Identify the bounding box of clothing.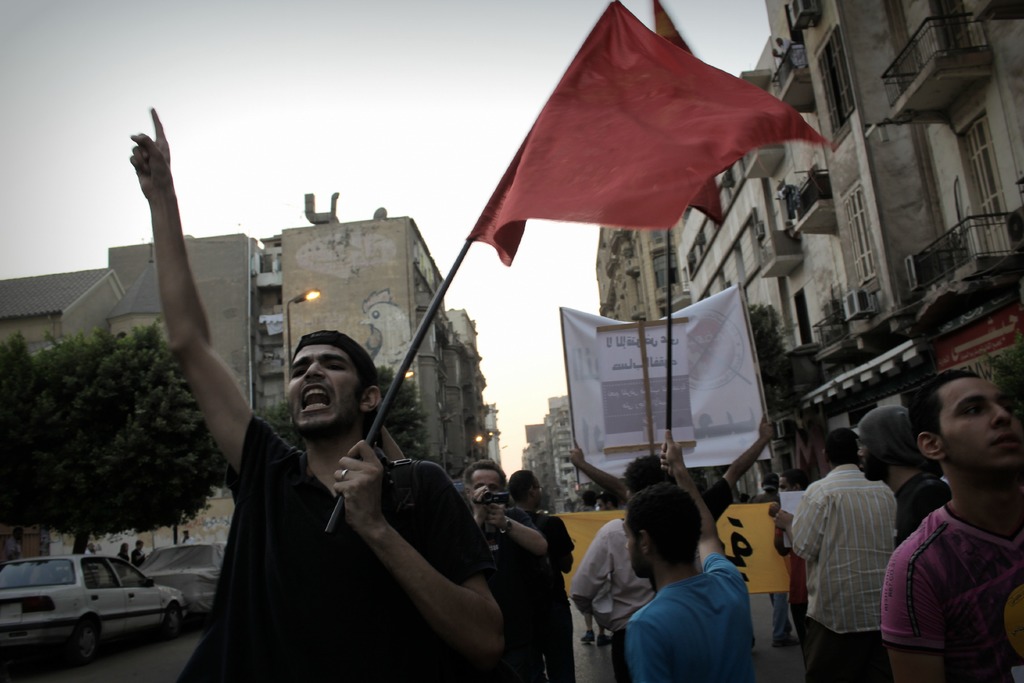
627 552 751 682.
